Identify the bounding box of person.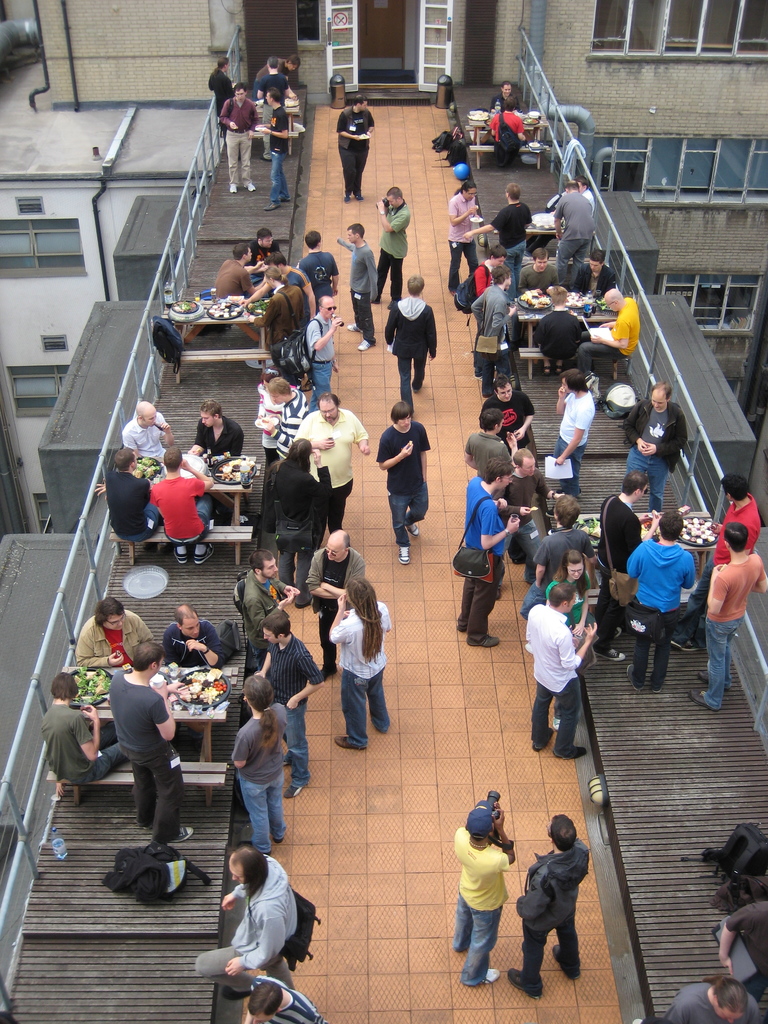
pyautogui.locateOnScreen(477, 261, 509, 392).
